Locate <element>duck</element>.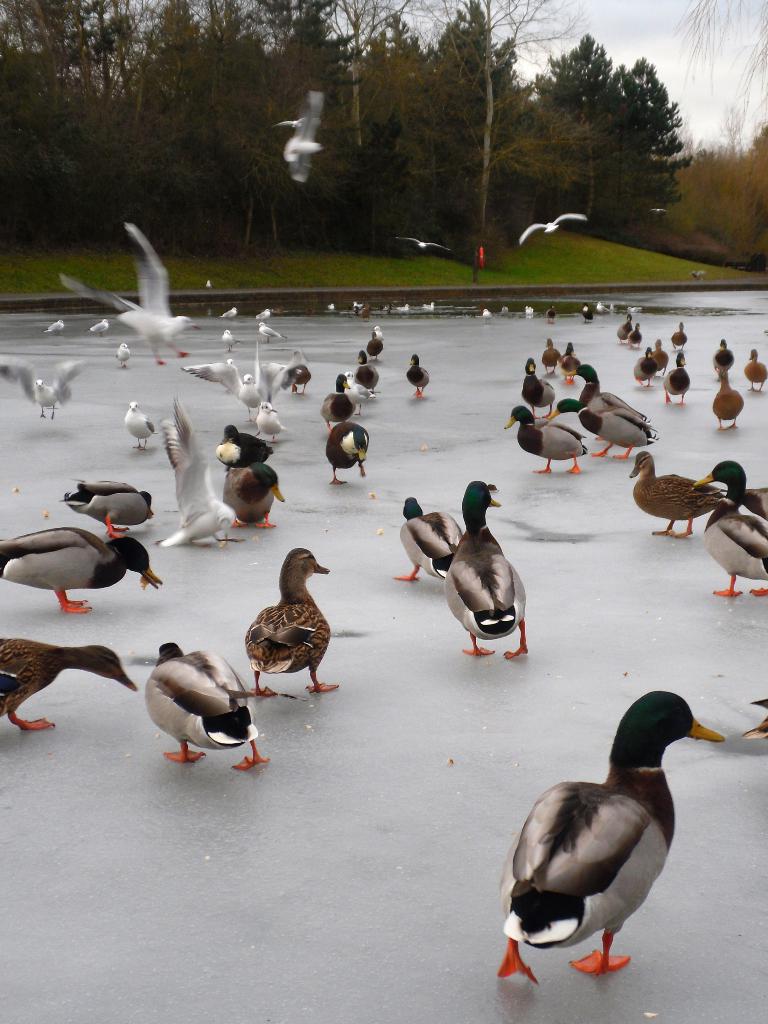
Bounding box: BBox(385, 490, 471, 597).
